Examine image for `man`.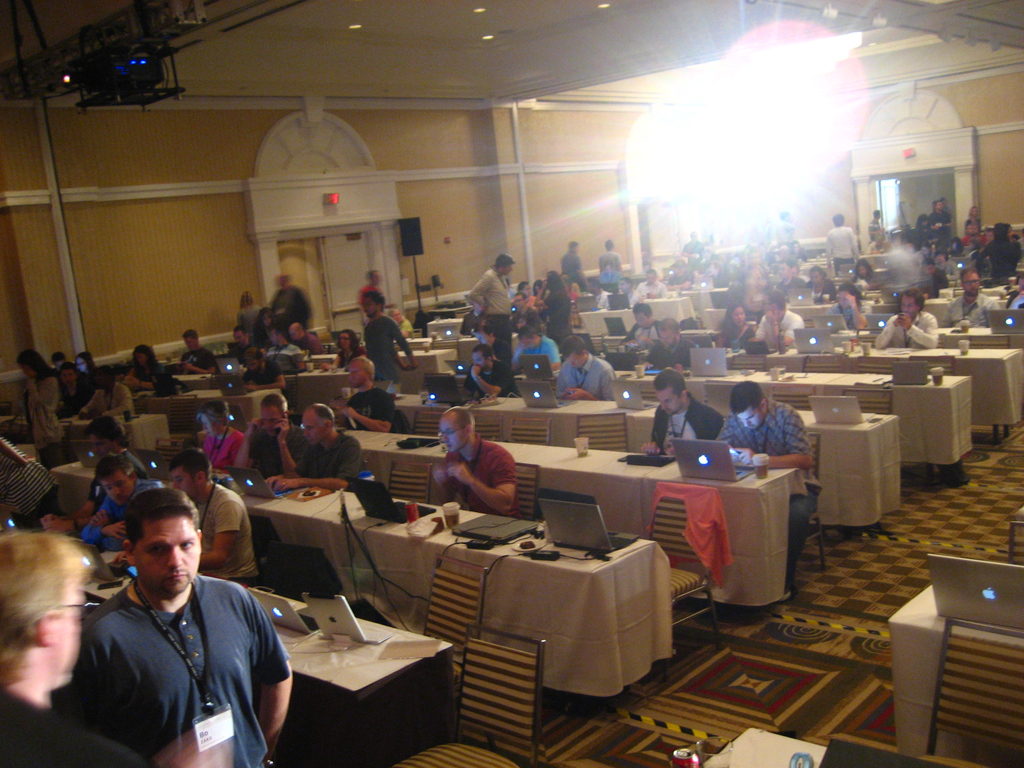
Examination result: BBox(825, 212, 868, 276).
